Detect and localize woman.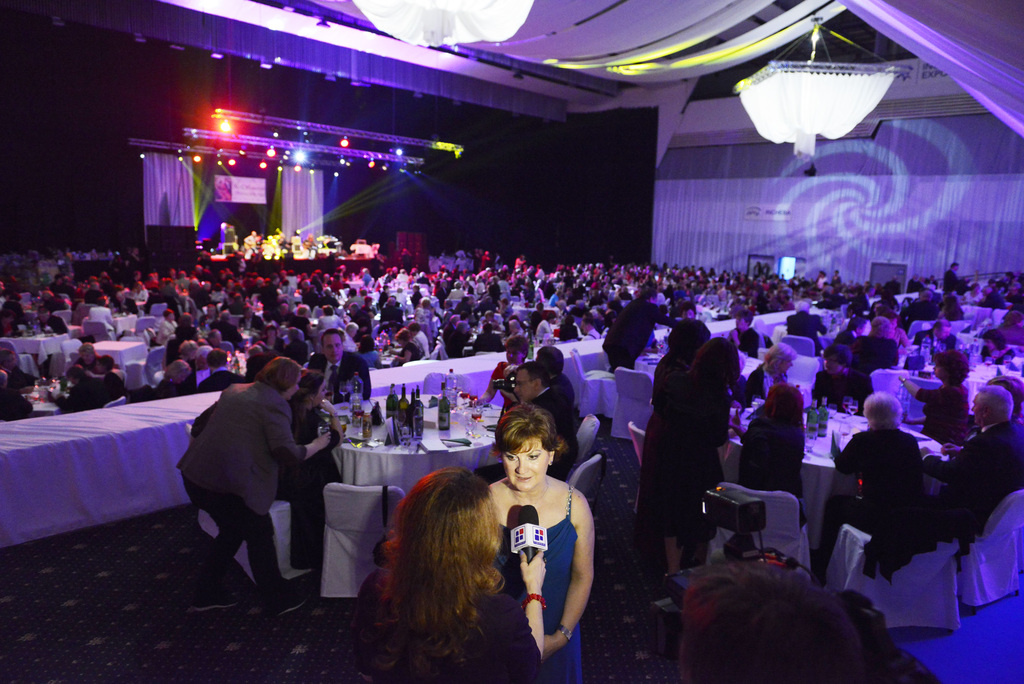
Localized at bbox(484, 391, 601, 683).
